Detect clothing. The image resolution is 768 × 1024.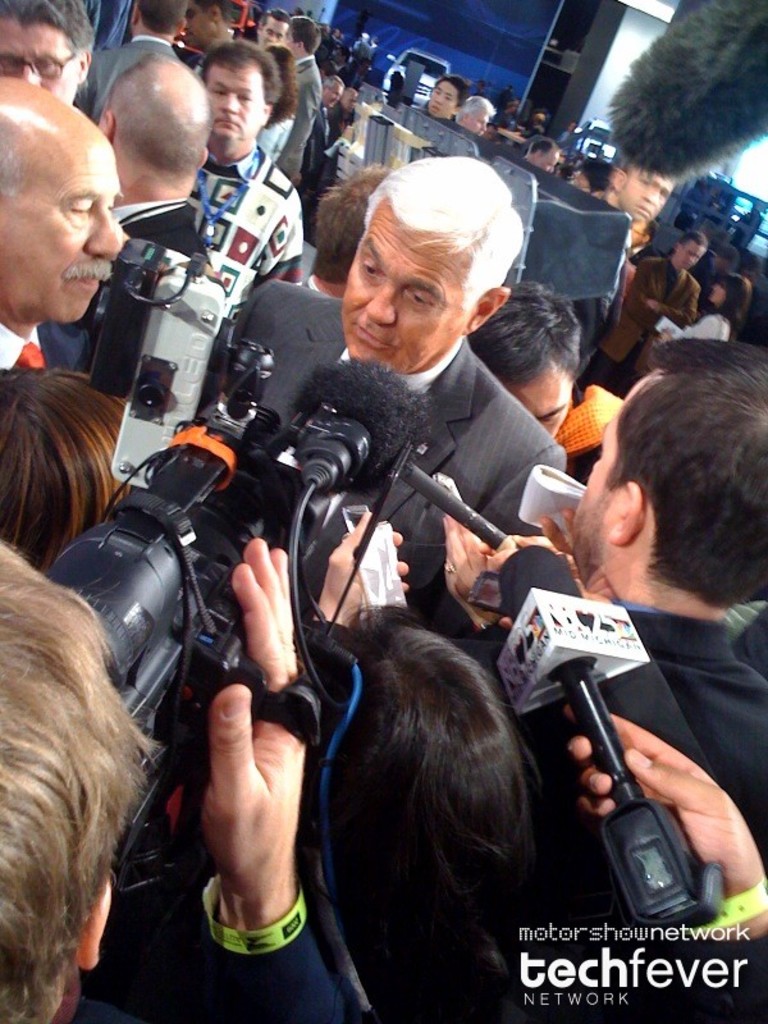
locate(81, 906, 342, 1023).
